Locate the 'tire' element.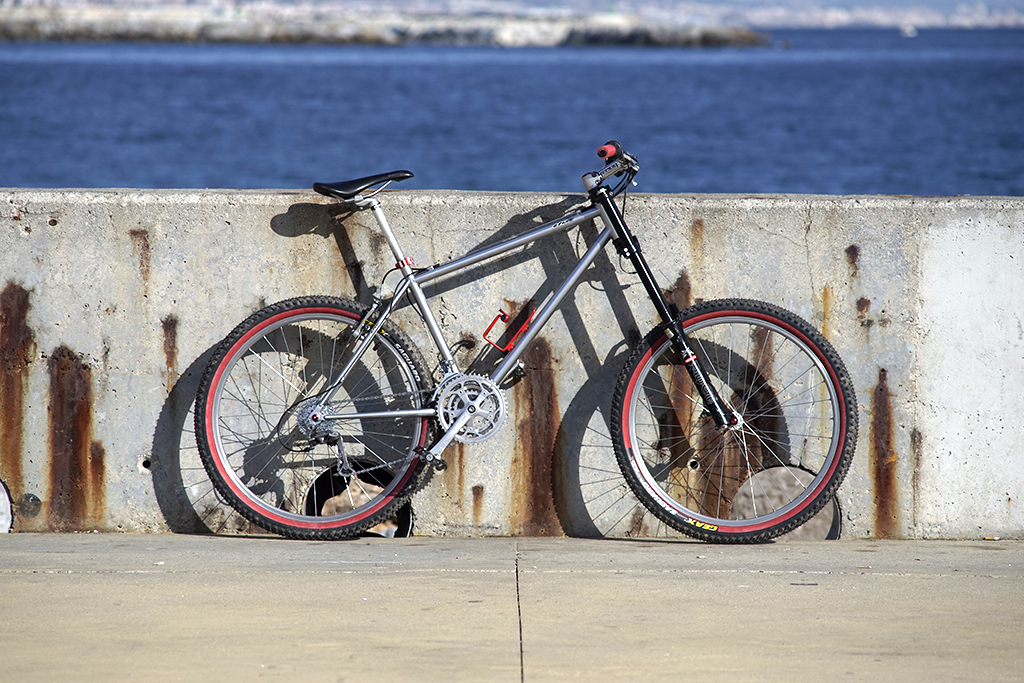
Element bbox: 611, 296, 858, 543.
